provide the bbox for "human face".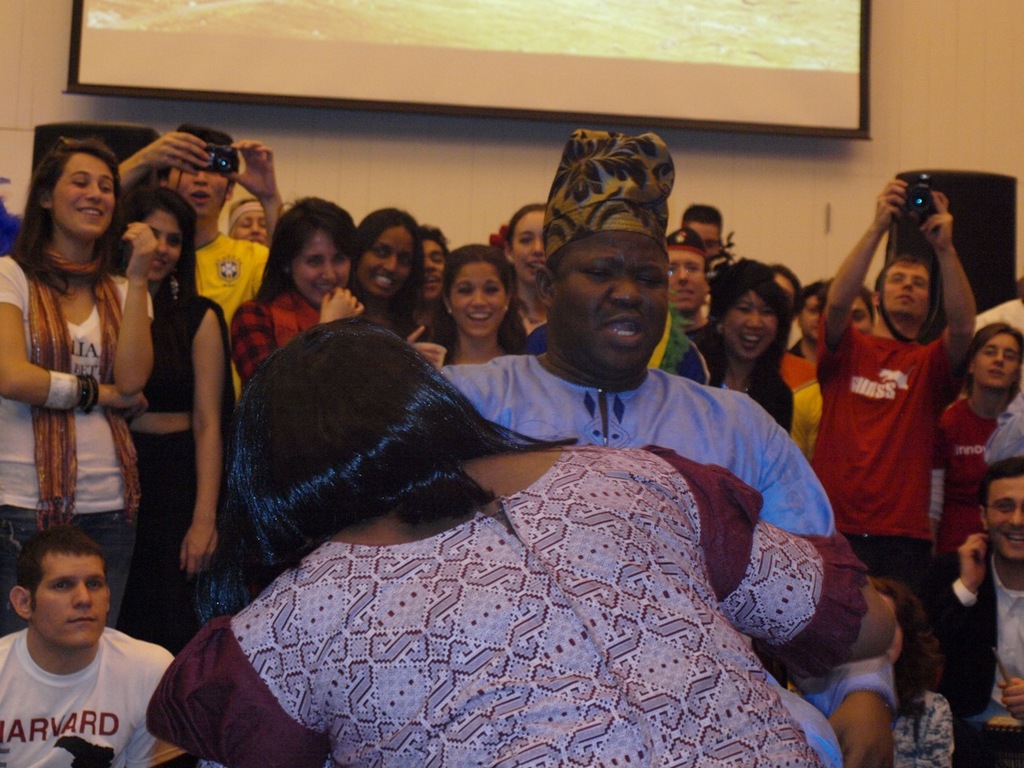
box=[450, 260, 513, 338].
